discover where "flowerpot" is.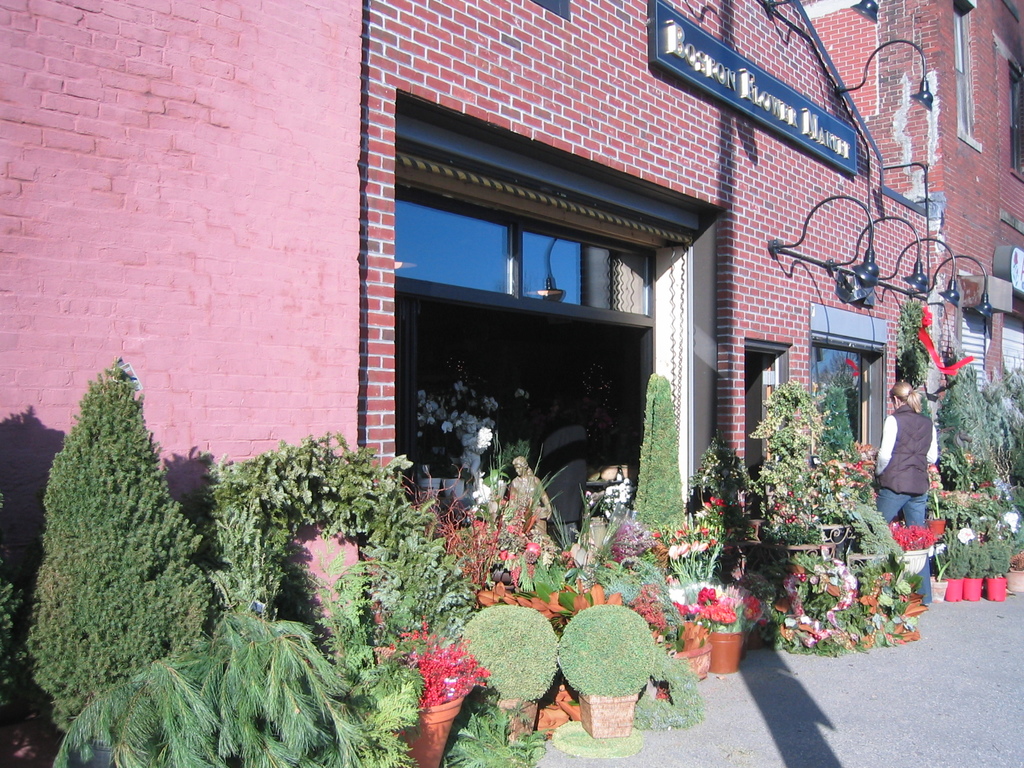
Discovered at (407, 693, 464, 767).
